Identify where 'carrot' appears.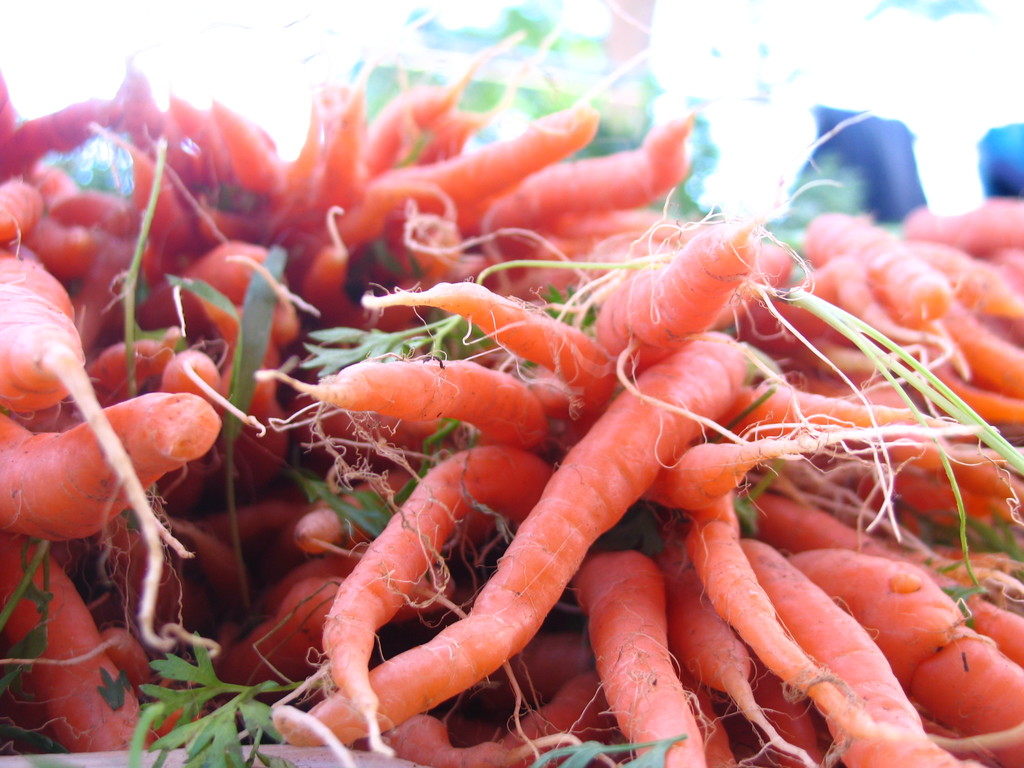
Appears at <region>269, 320, 749, 767</region>.
